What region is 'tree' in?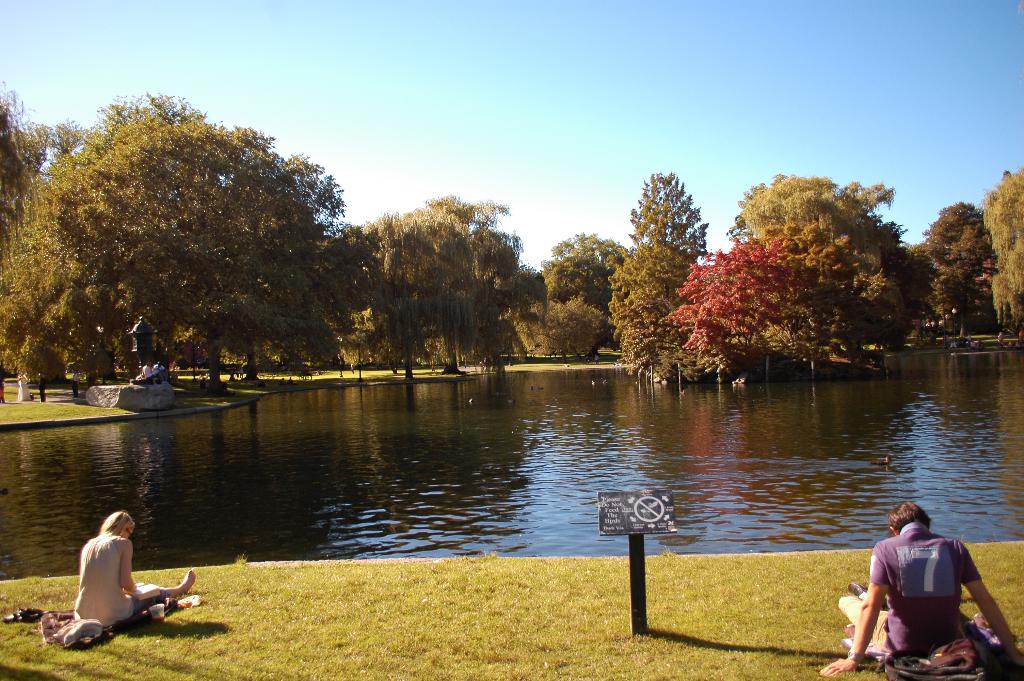
[left=862, top=215, right=951, bottom=347].
